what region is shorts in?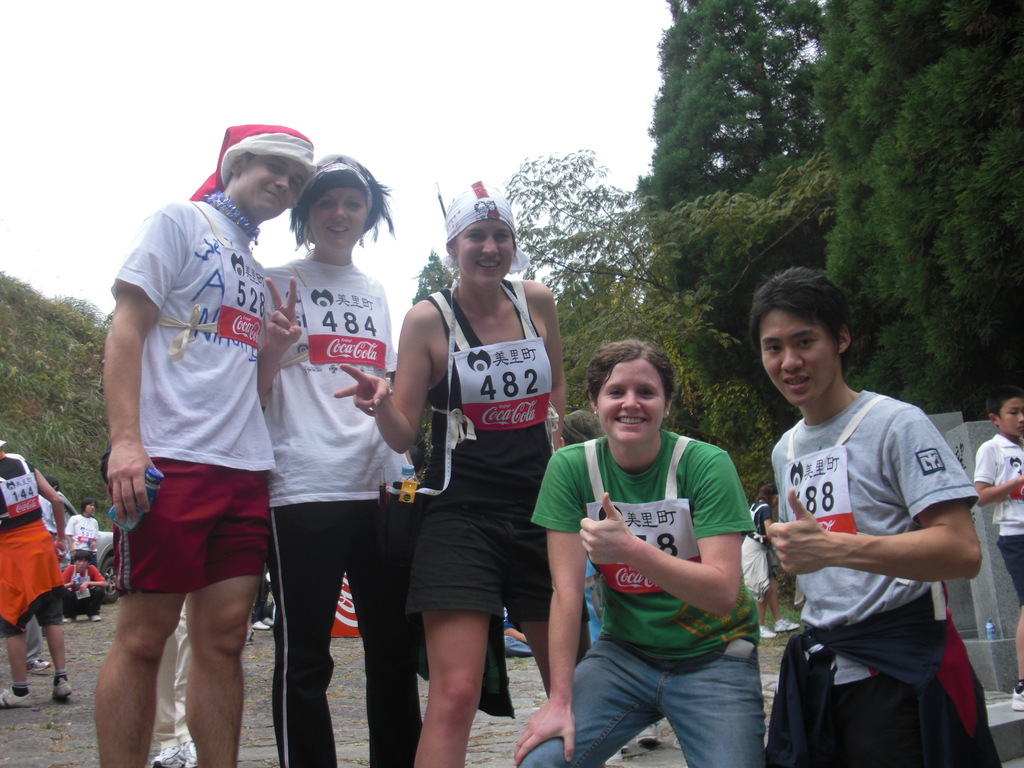
0:590:63:636.
